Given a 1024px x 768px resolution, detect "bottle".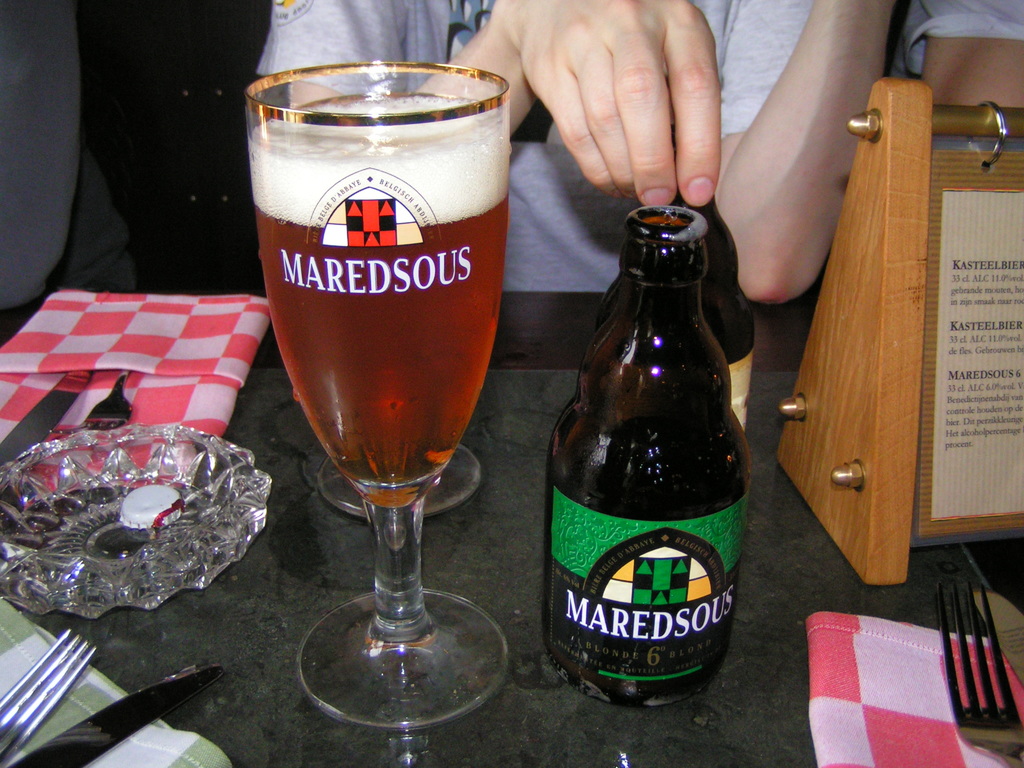
533,212,755,689.
